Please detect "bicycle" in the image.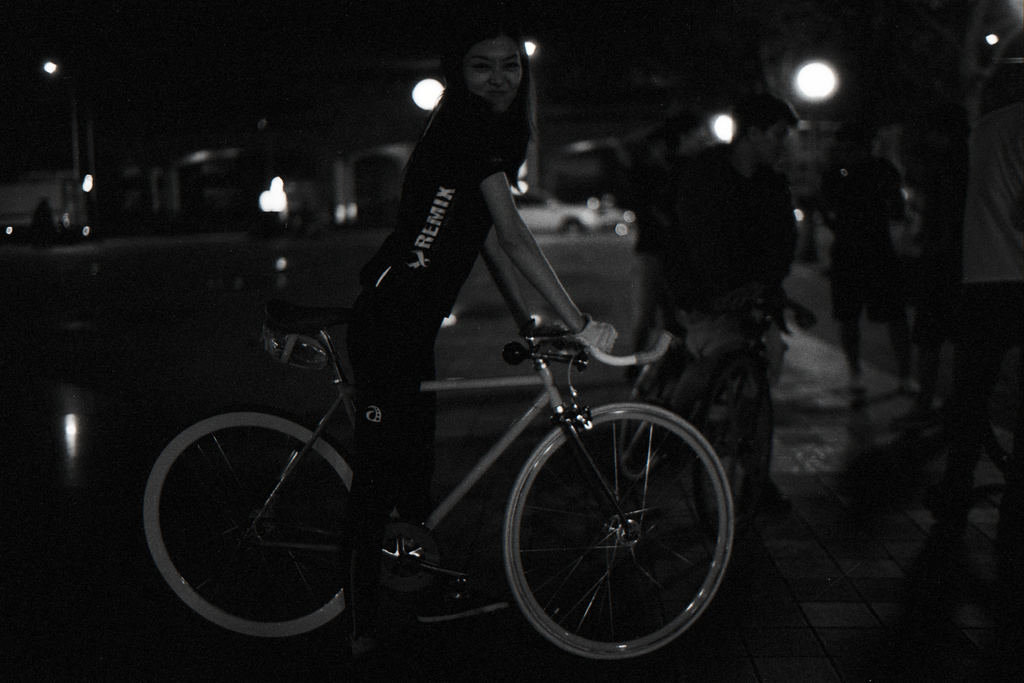
left=623, top=280, right=819, bottom=538.
